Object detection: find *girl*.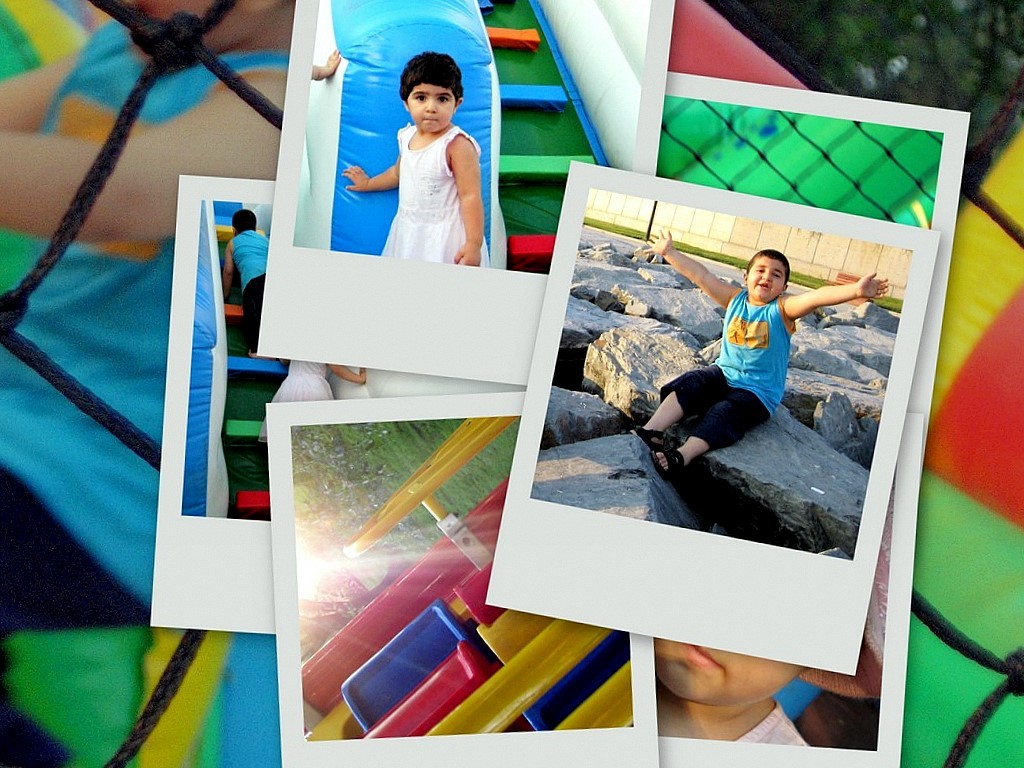
rect(344, 57, 488, 263).
